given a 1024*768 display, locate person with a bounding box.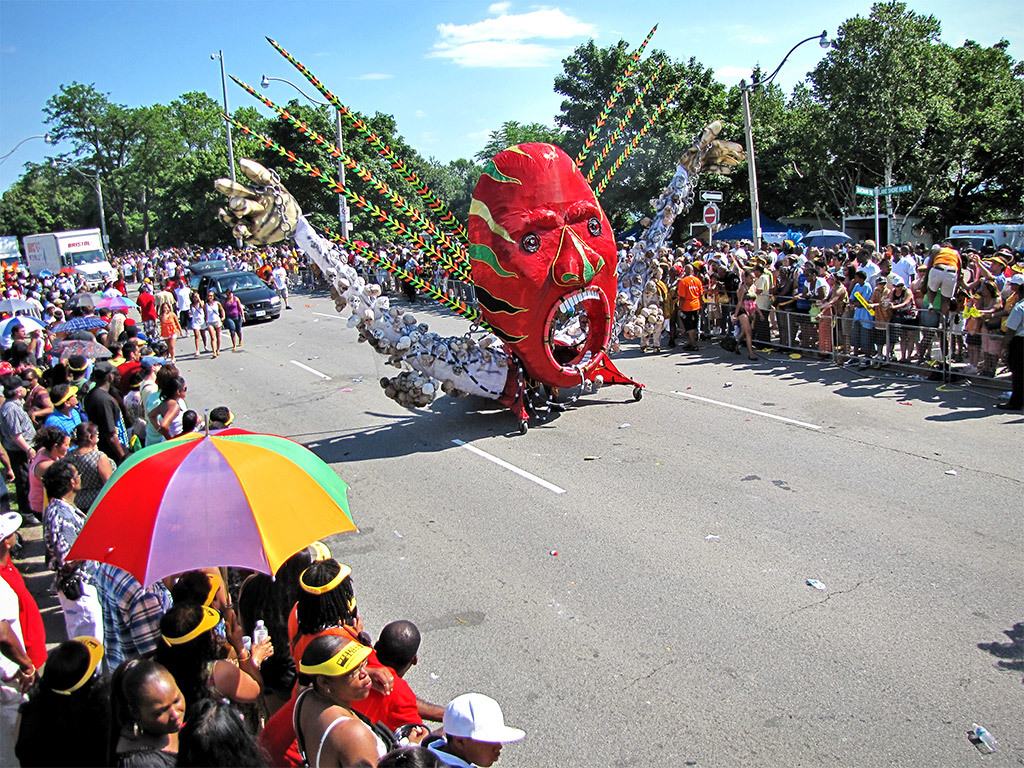
Located: x1=160 y1=305 x2=181 y2=361.
